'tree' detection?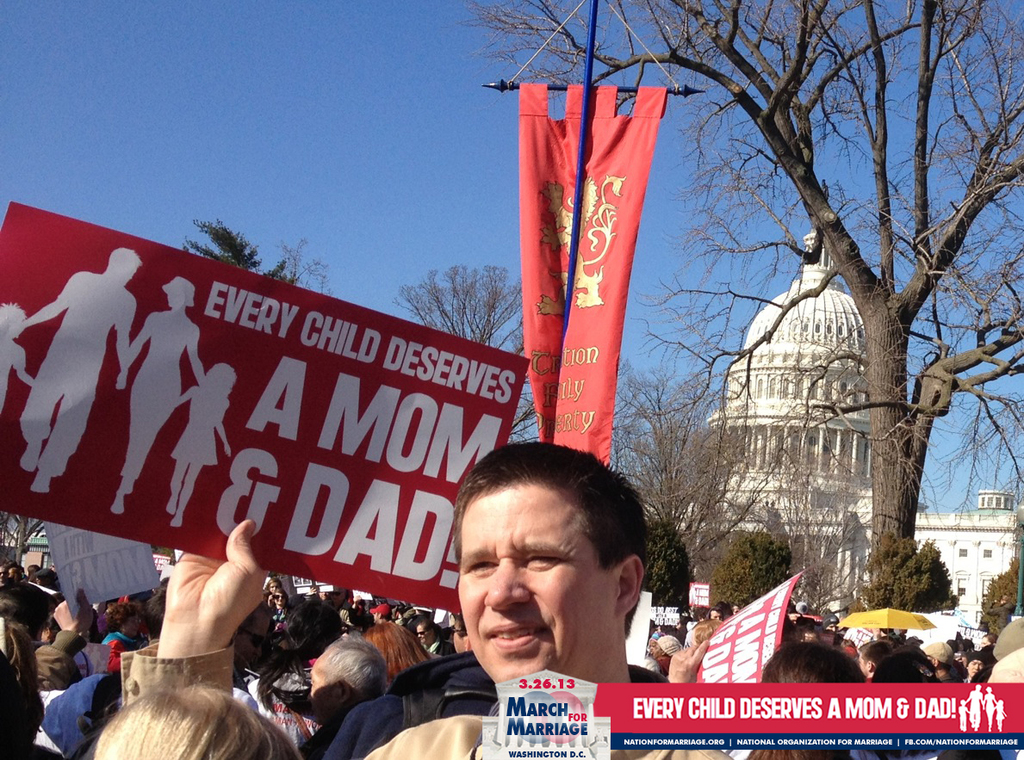
0 495 51 601
